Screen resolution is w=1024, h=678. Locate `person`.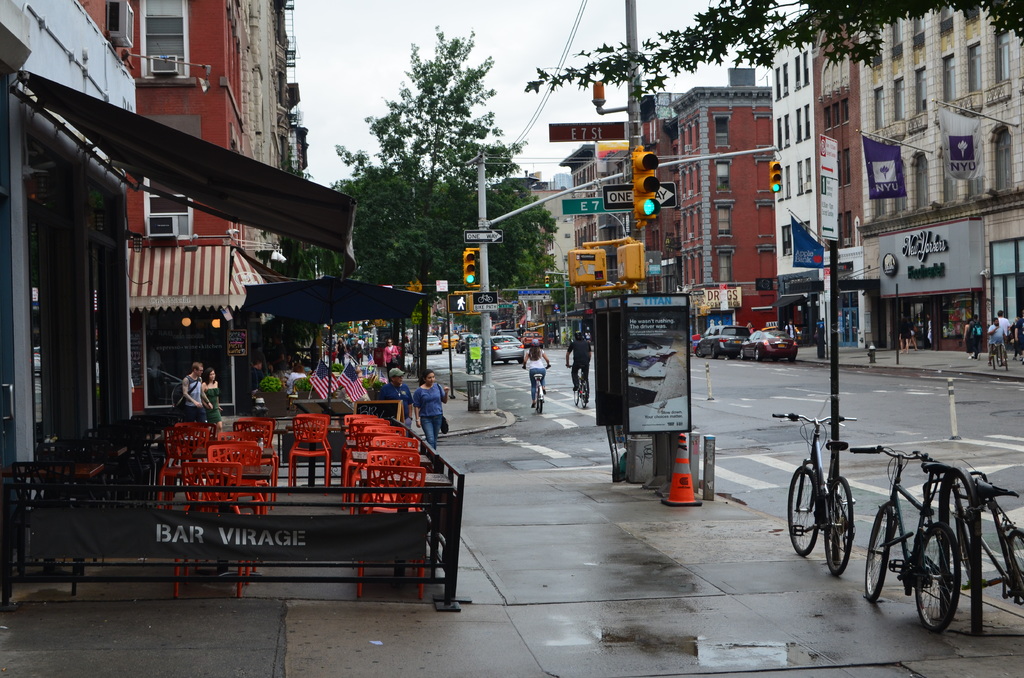
left=154, top=359, right=211, bottom=435.
